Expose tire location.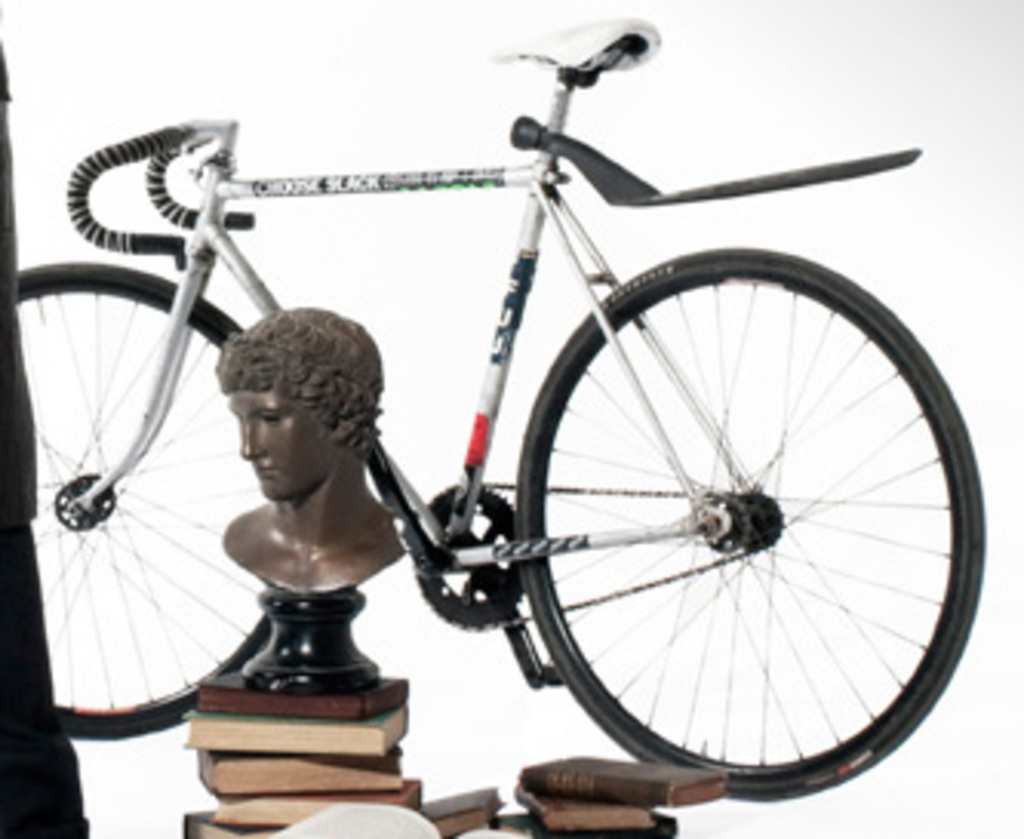
Exposed at {"left": 517, "top": 237, "right": 990, "bottom": 808}.
